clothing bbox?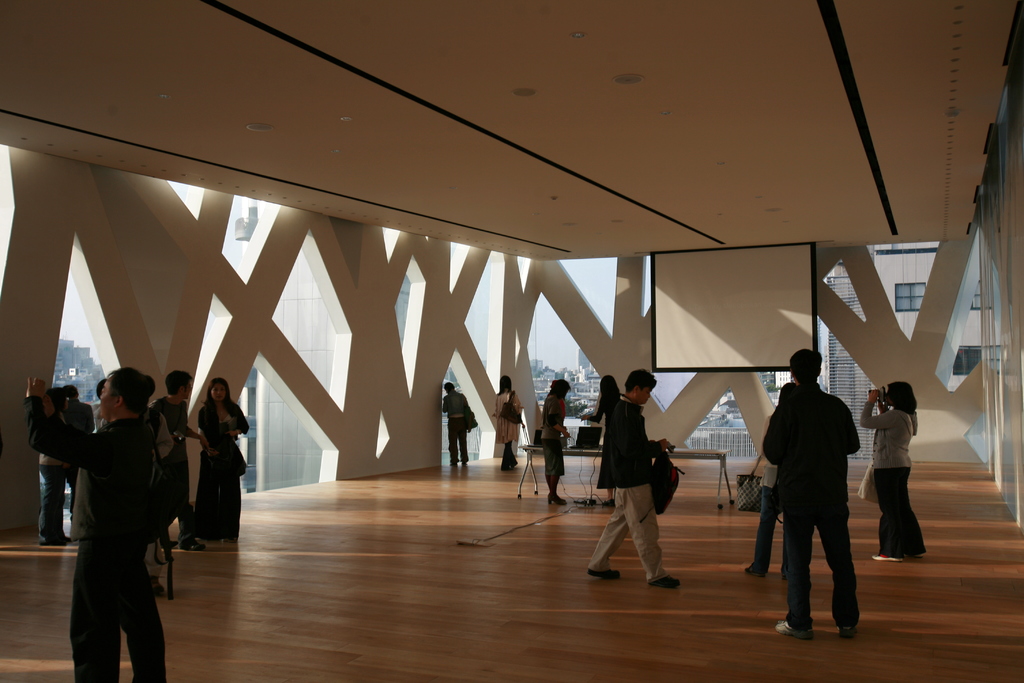
(left=591, top=396, right=663, bottom=583)
